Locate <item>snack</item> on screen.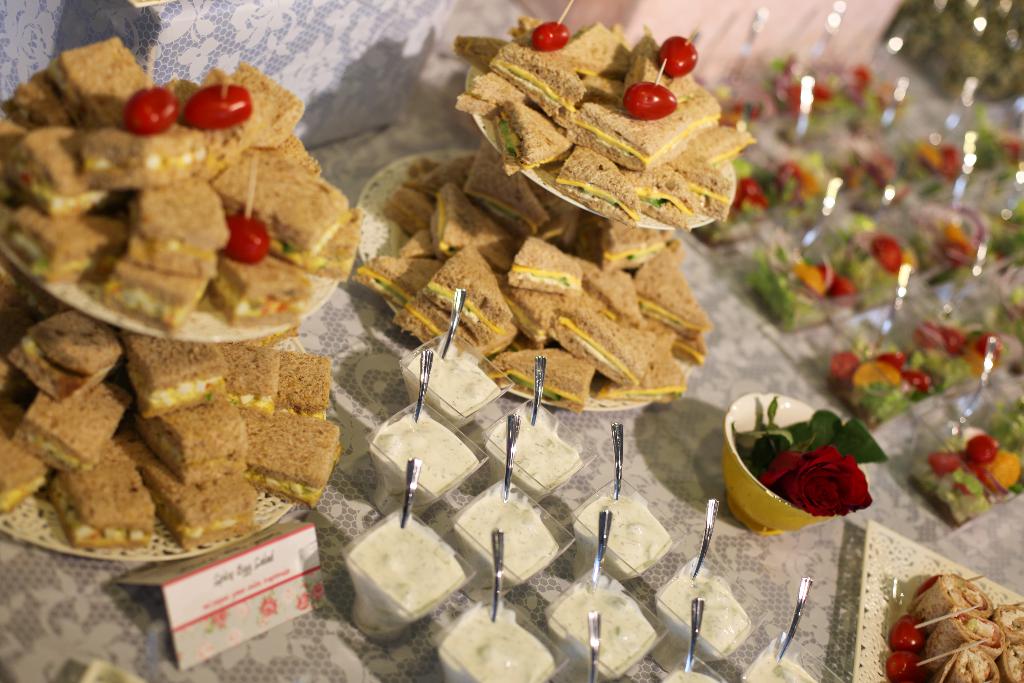
On screen at {"left": 650, "top": 655, "right": 726, "bottom": 682}.
